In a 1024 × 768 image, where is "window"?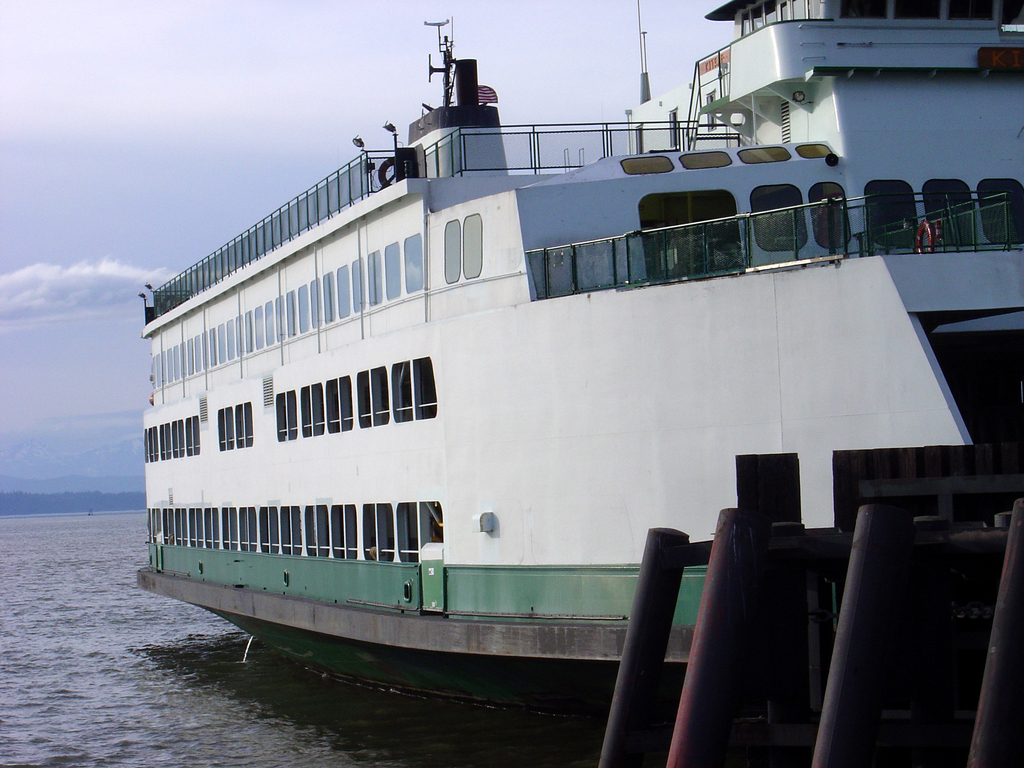
box=[353, 259, 371, 311].
